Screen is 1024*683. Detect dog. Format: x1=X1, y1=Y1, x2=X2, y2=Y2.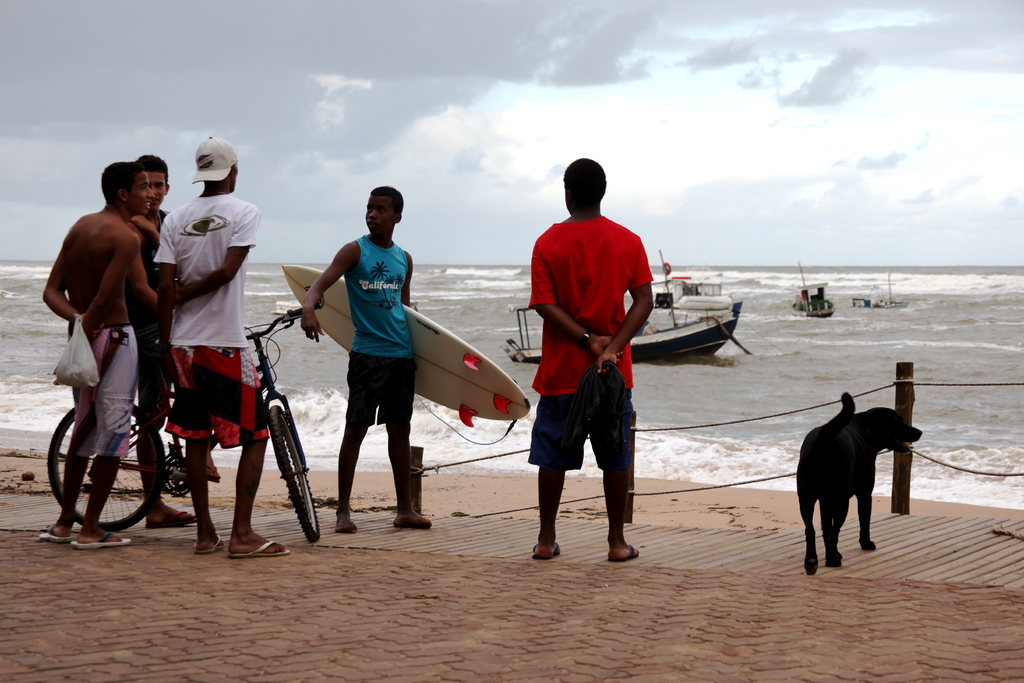
x1=796, y1=393, x2=922, y2=577.
